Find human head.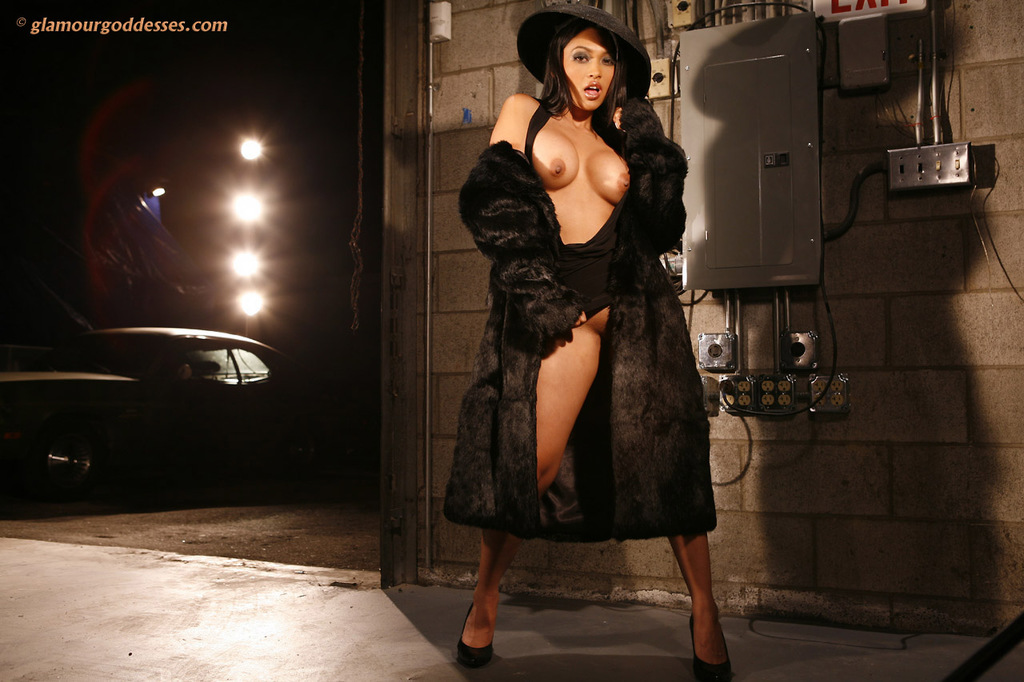
bbox=[563, 32, 614, 112].
